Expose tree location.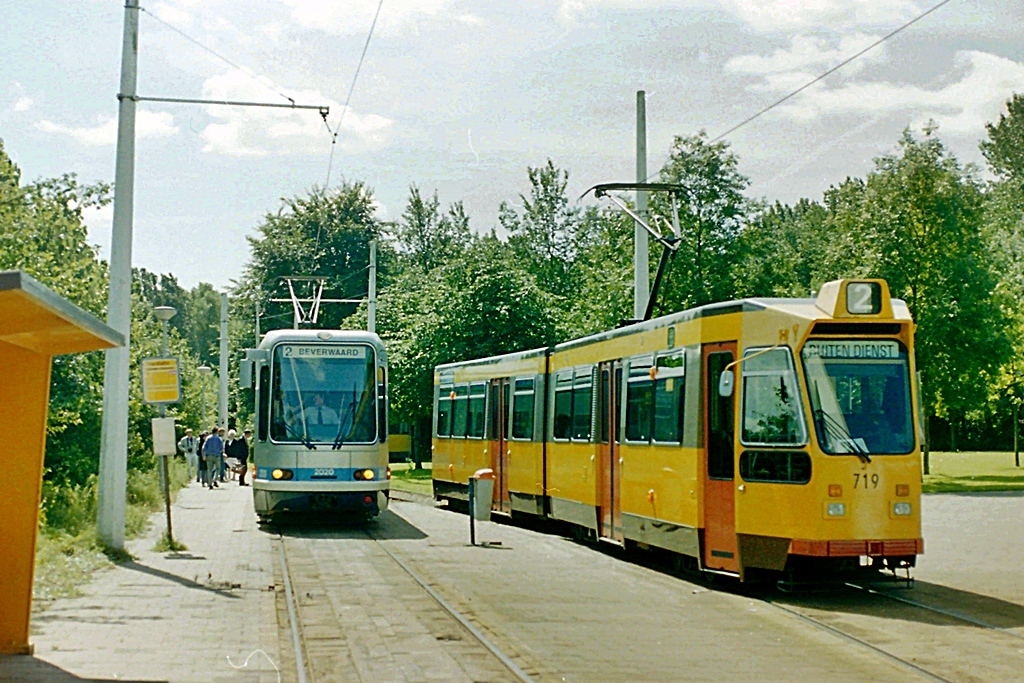
Exposed at bbox=[555, 128, 763, 322].
